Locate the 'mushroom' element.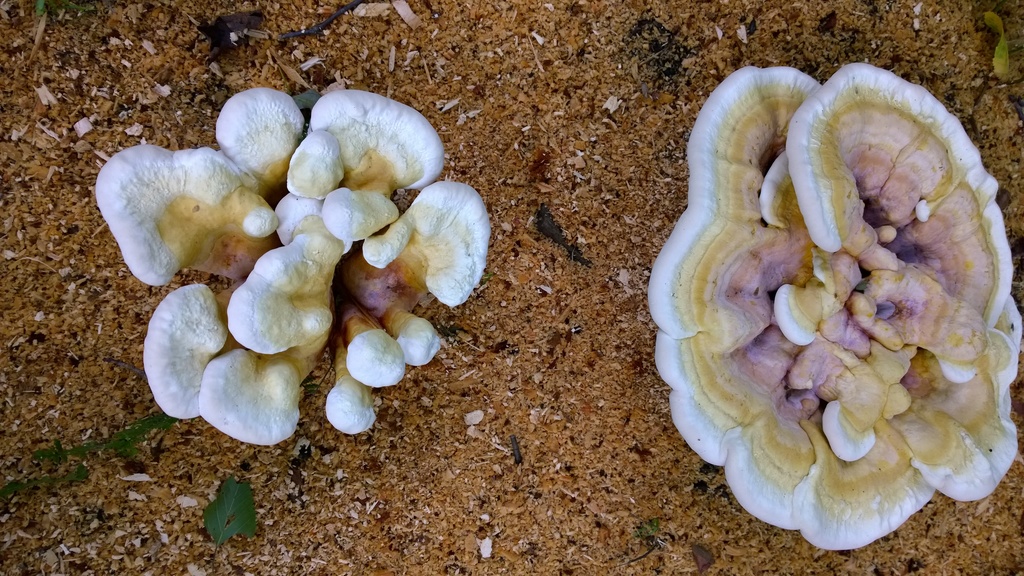
Element bbox: <bbox>785, 59, 1023, 499</bbox>.
